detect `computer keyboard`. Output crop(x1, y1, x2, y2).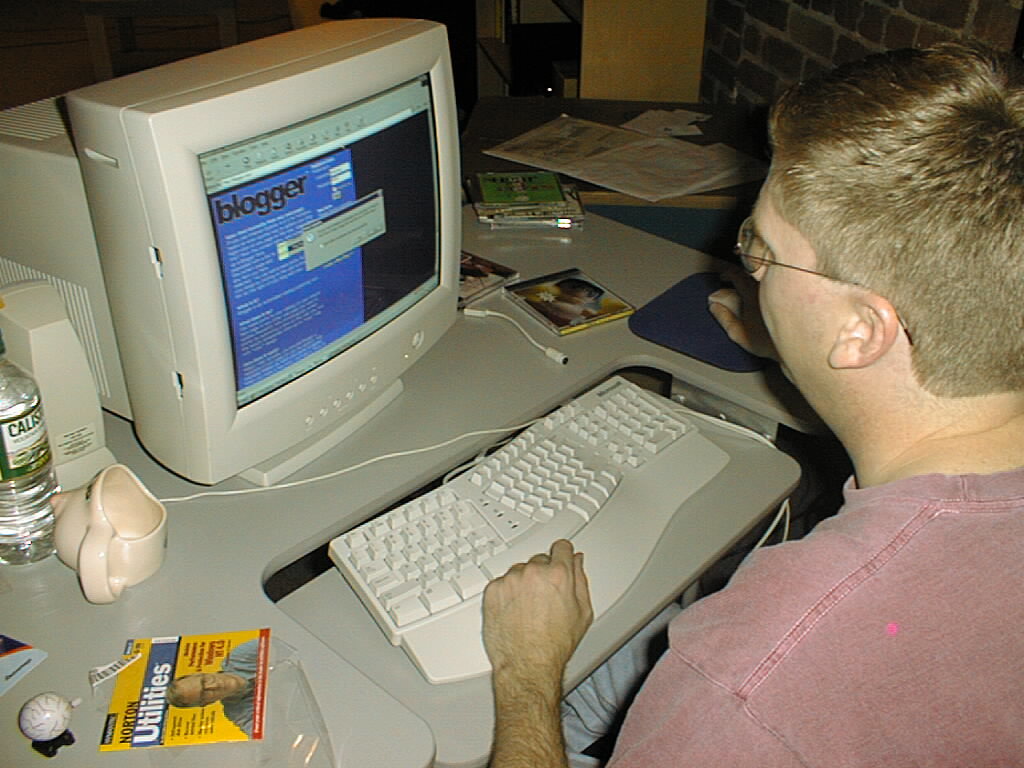
crop(328, 372, 727, 686).
